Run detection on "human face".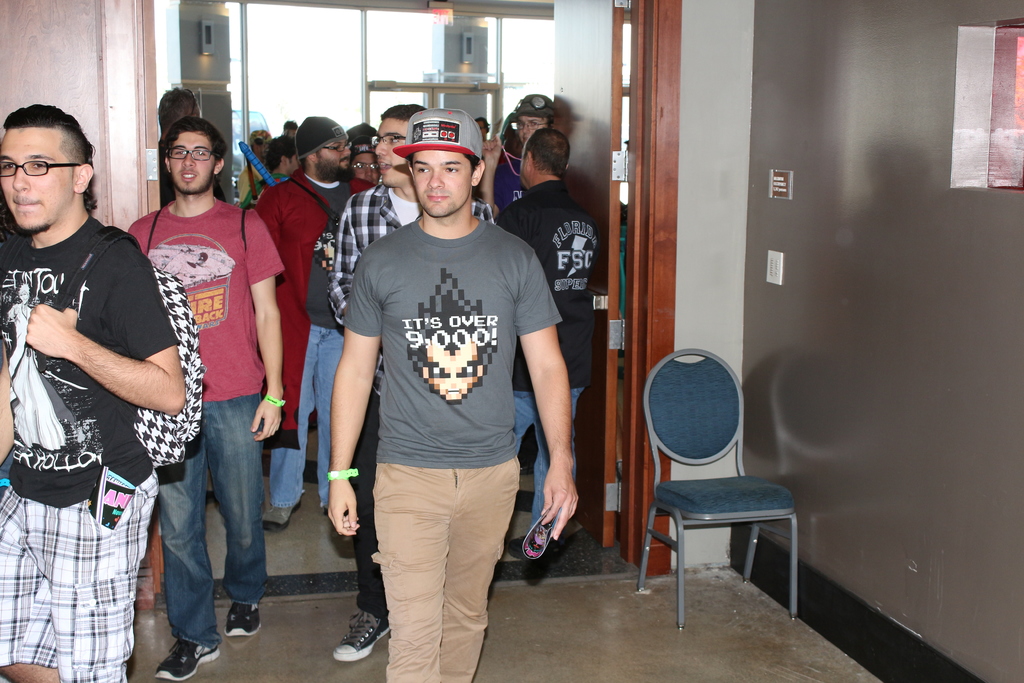
Result: rect(376, 120, 416, 183).
